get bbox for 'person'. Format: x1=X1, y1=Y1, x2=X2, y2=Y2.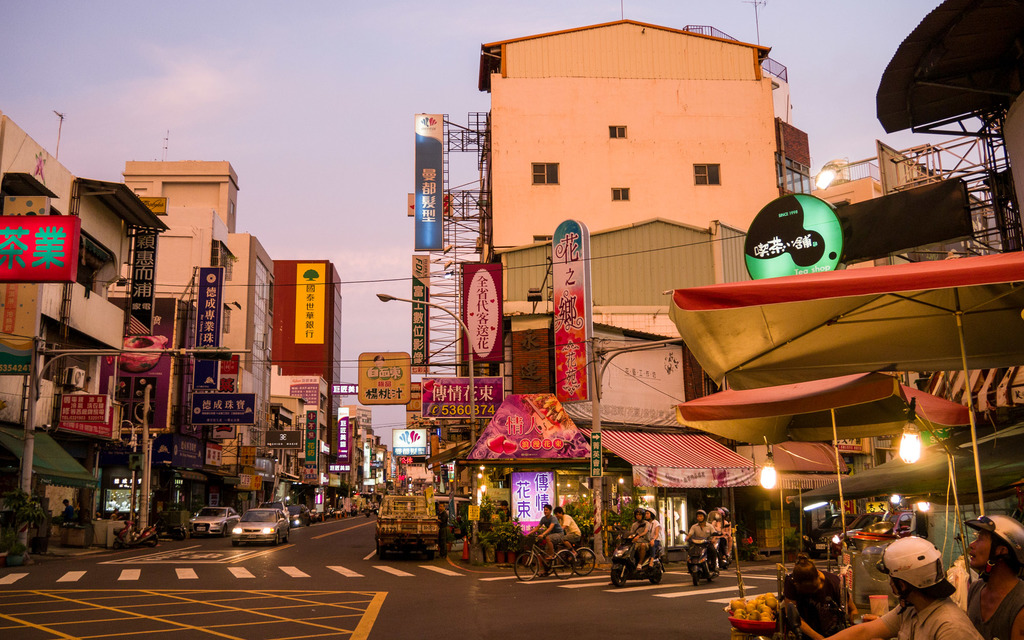
x1=107, y1=505, x2=118, y2=522.
